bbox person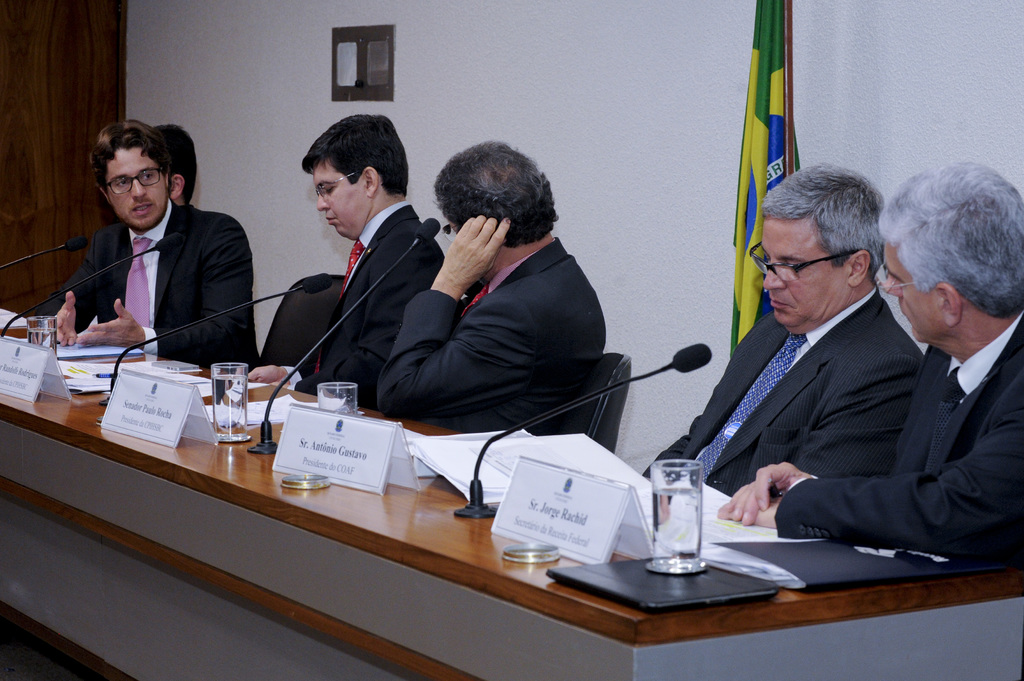
left=369, top=141, right=603, bottom=429
